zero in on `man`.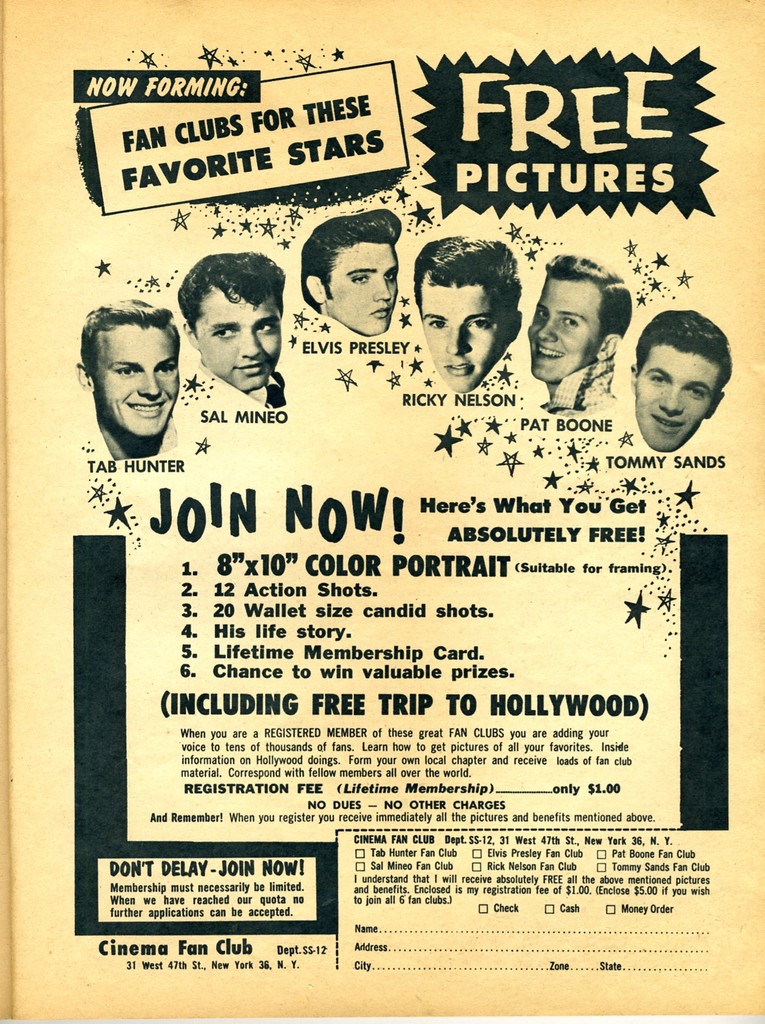
Zeroed in: box(77, 291, 182, 459).
